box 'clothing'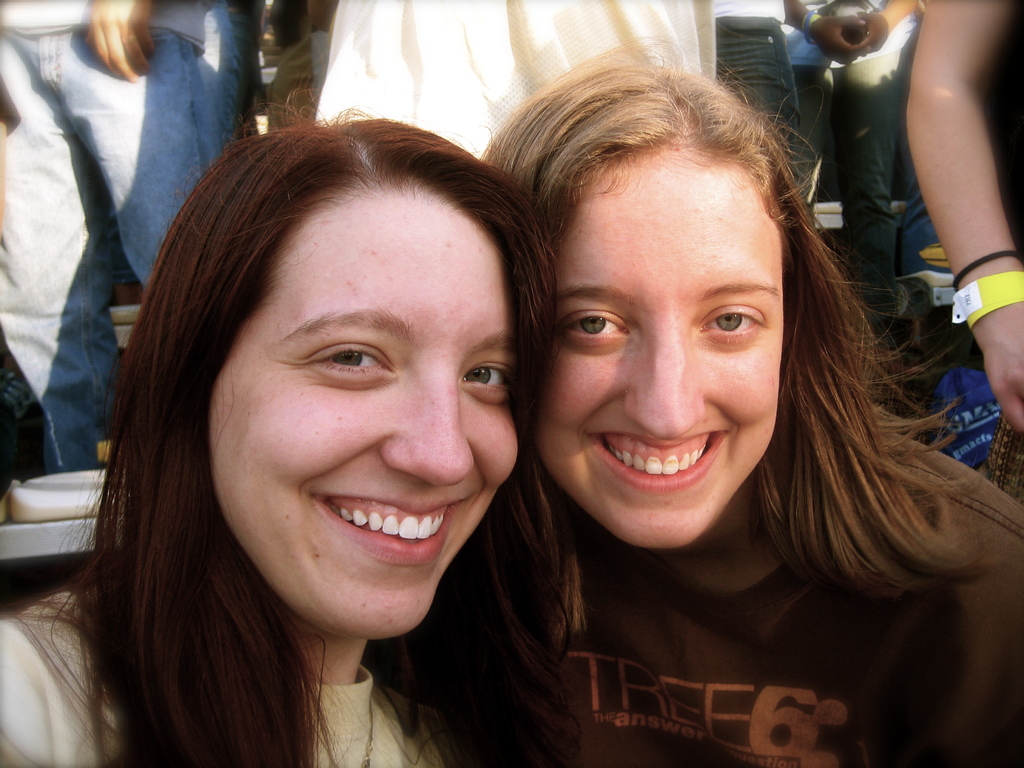
(719, 0, 810, 189)
